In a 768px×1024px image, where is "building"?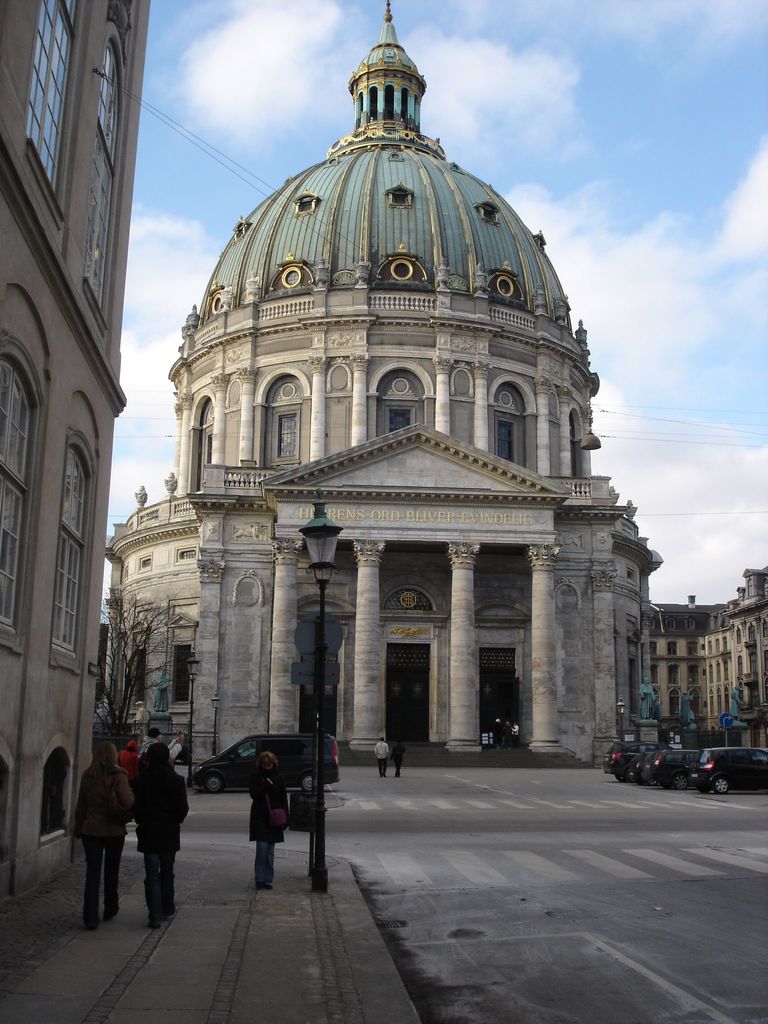
0 0 155 930.
